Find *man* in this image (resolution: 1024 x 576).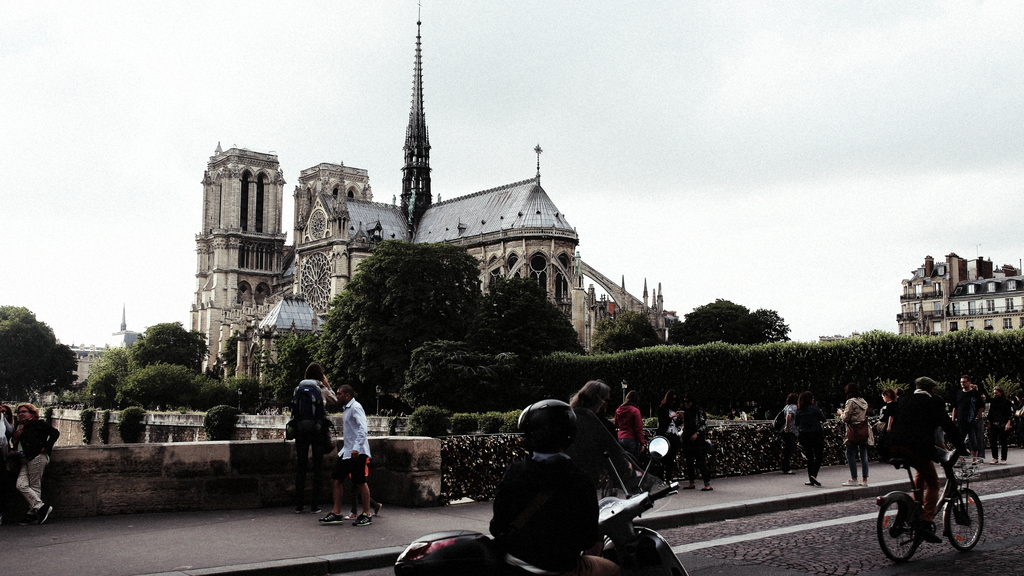
detection(891, 375, 972, 544).
